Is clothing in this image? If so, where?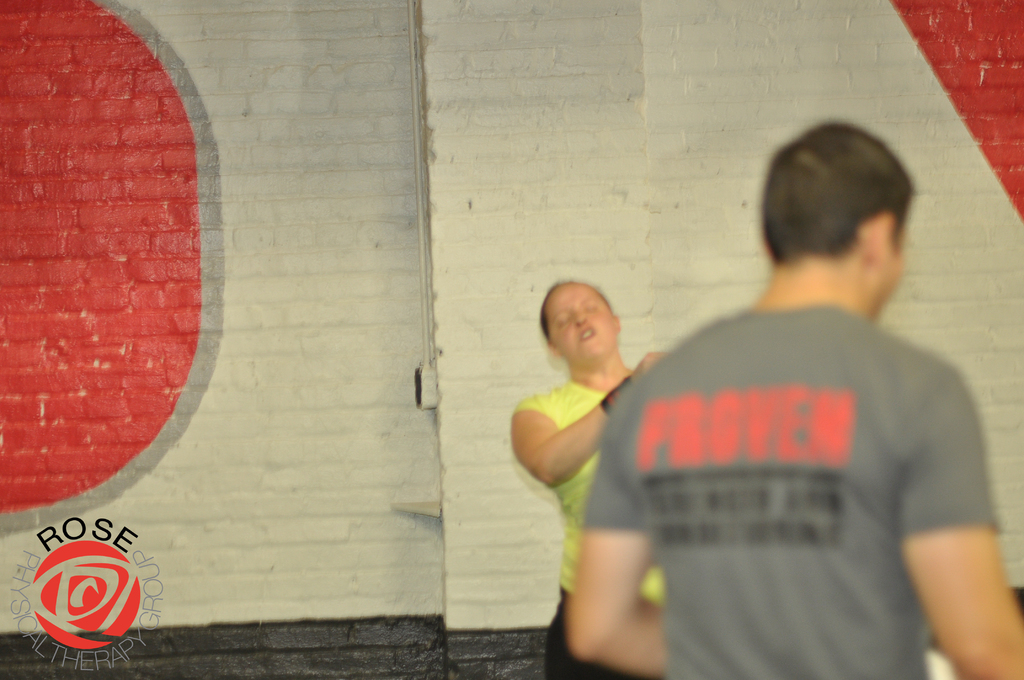
Yes, at <bbox>543, 590, 641, 679</bbox>.
